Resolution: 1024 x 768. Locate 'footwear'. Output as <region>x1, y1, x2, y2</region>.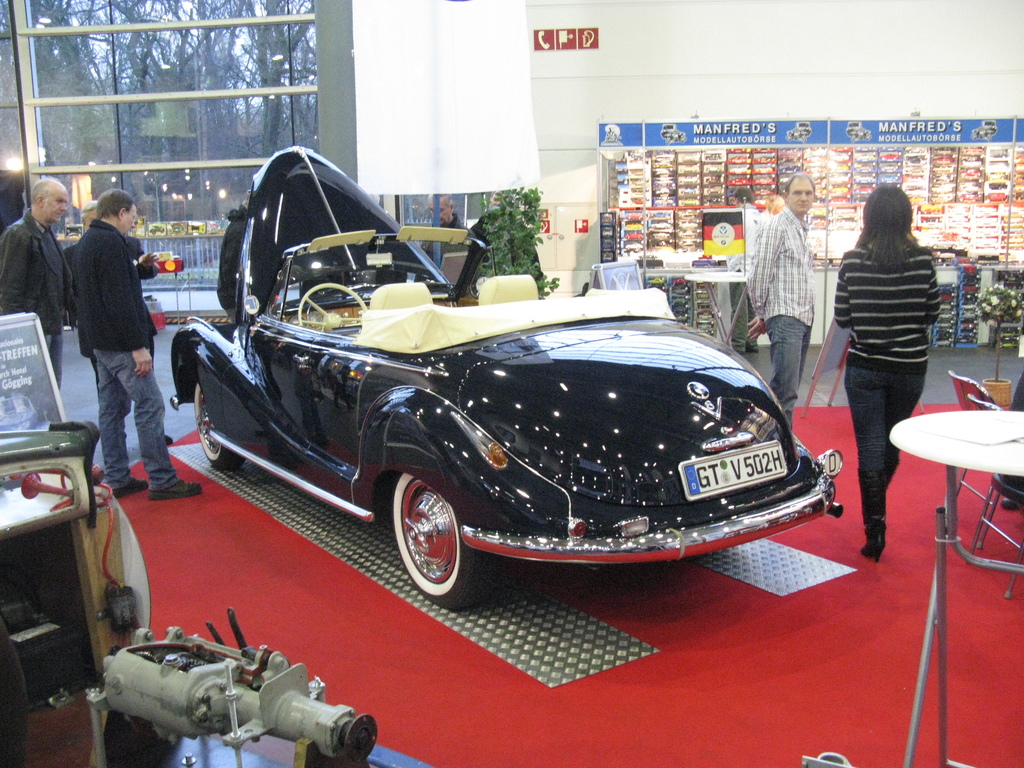
<region>147, 484, 200, 504</region>.
